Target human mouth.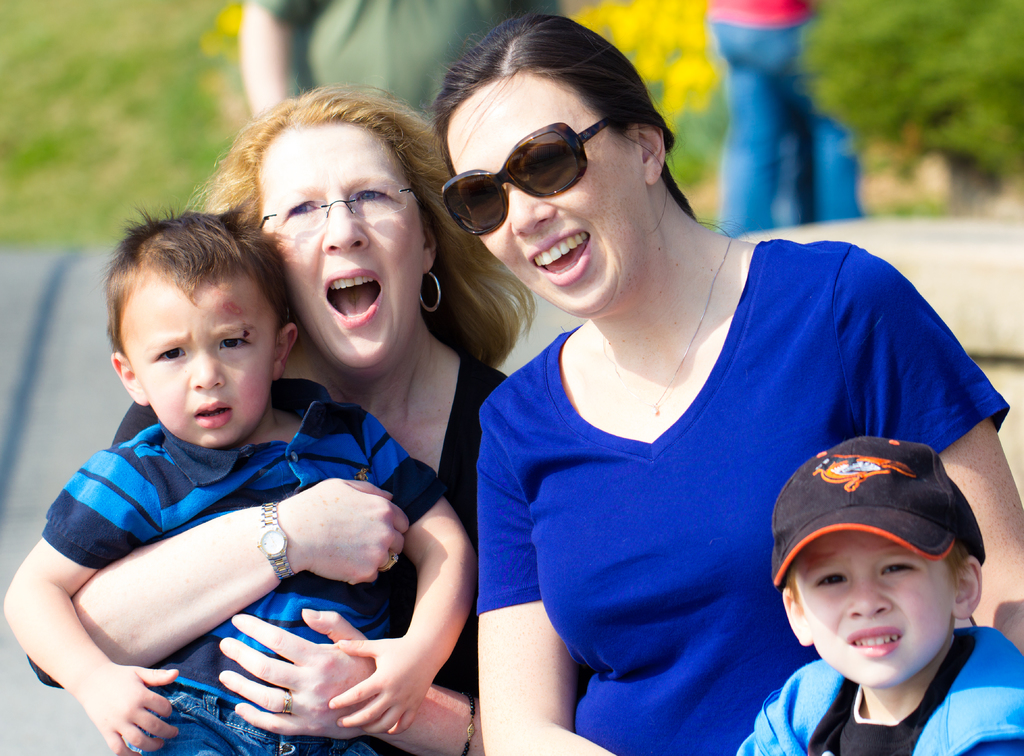
Target region: rect(193, 399, 235, 434).
